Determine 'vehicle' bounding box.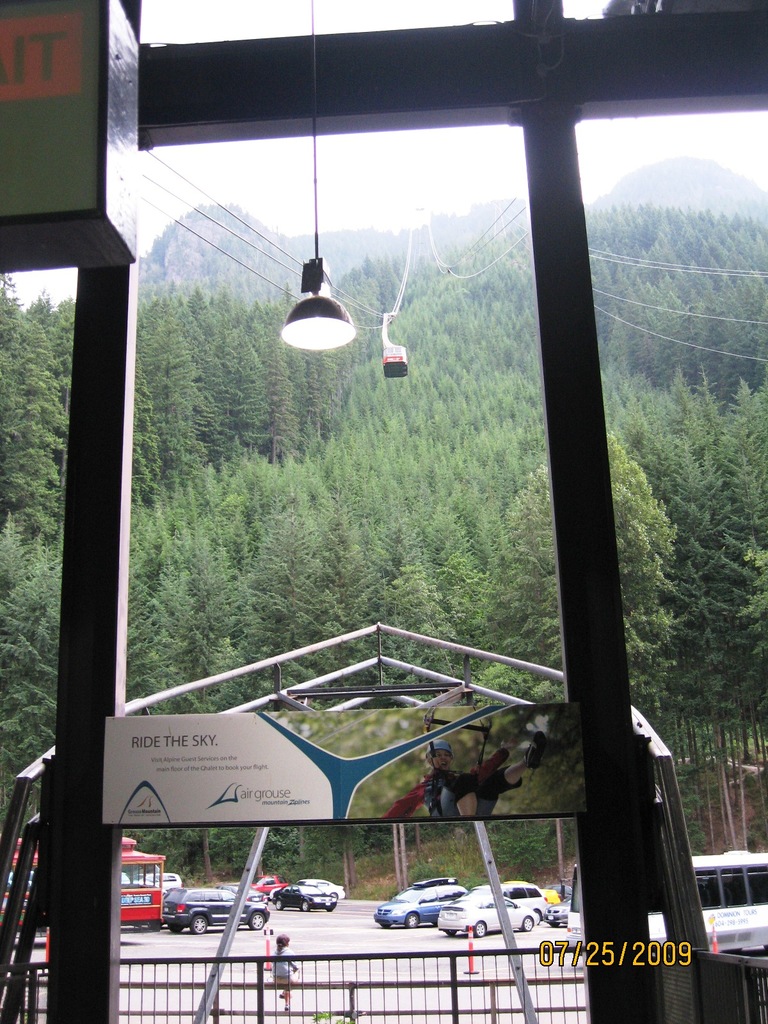
Determined: 419:872:465:890.
